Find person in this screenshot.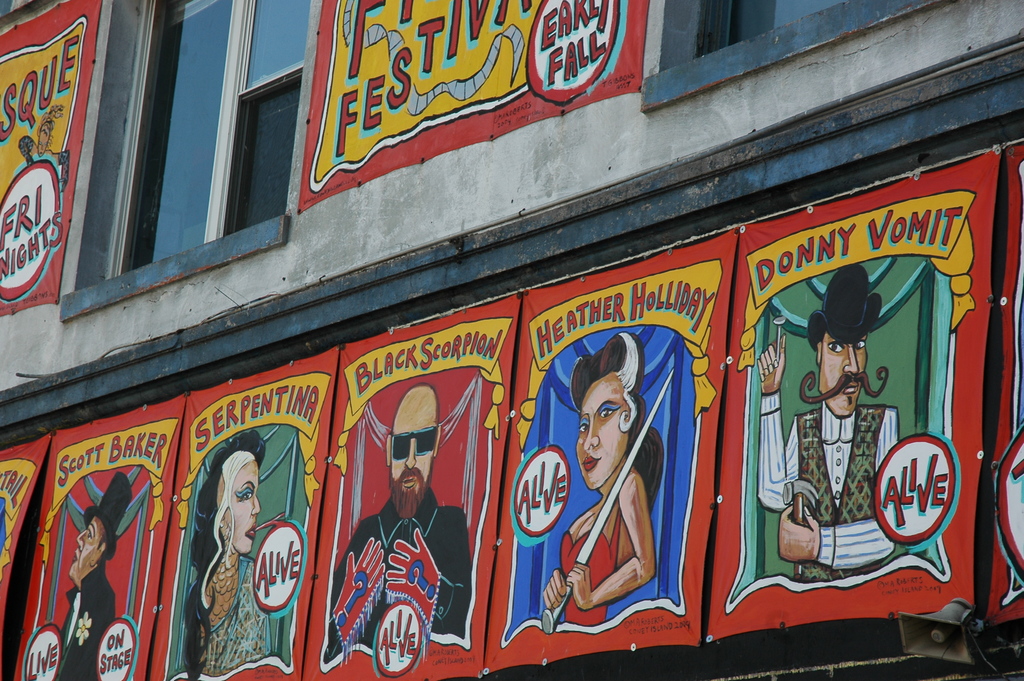
The bounding box for person is l=46, t=470, r=138, b=680.
